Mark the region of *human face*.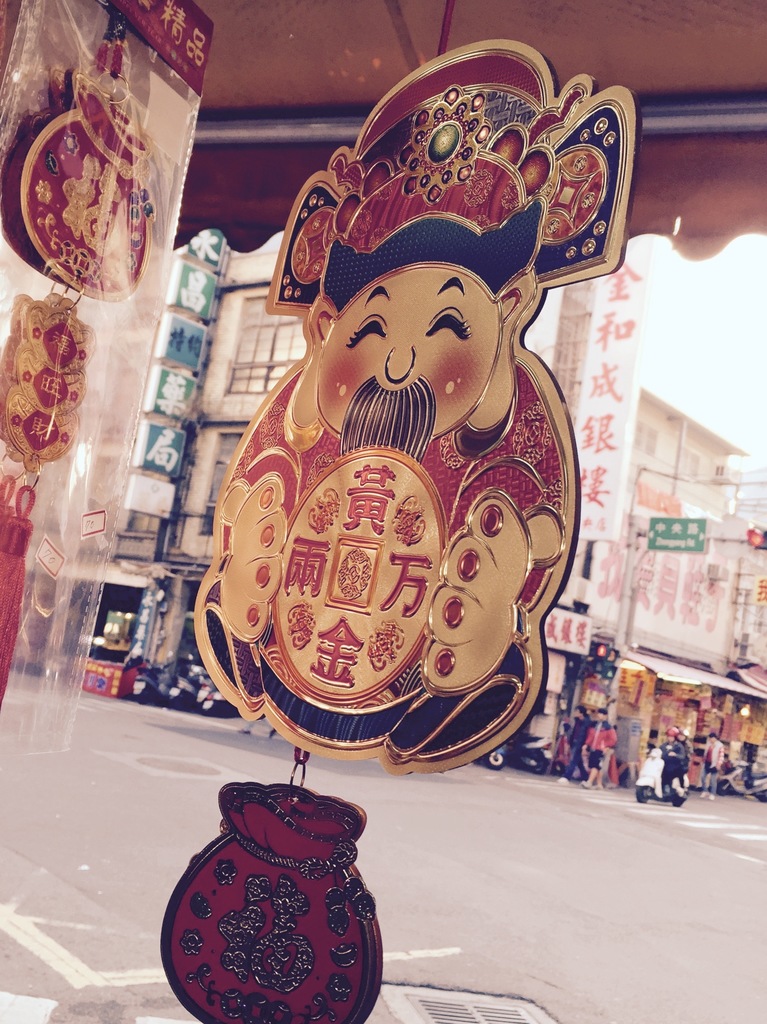
Region: pyautogui.locateOnScreen(316, 270, 502, 449).
